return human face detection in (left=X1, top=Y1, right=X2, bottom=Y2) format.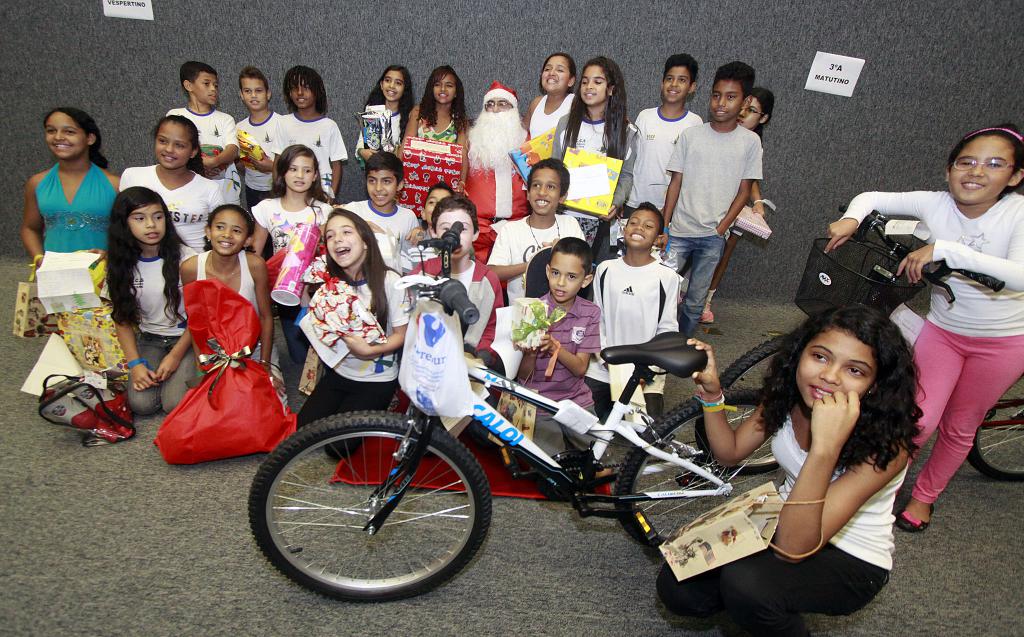
(left=540, top=51, right=569, bottom=95).
